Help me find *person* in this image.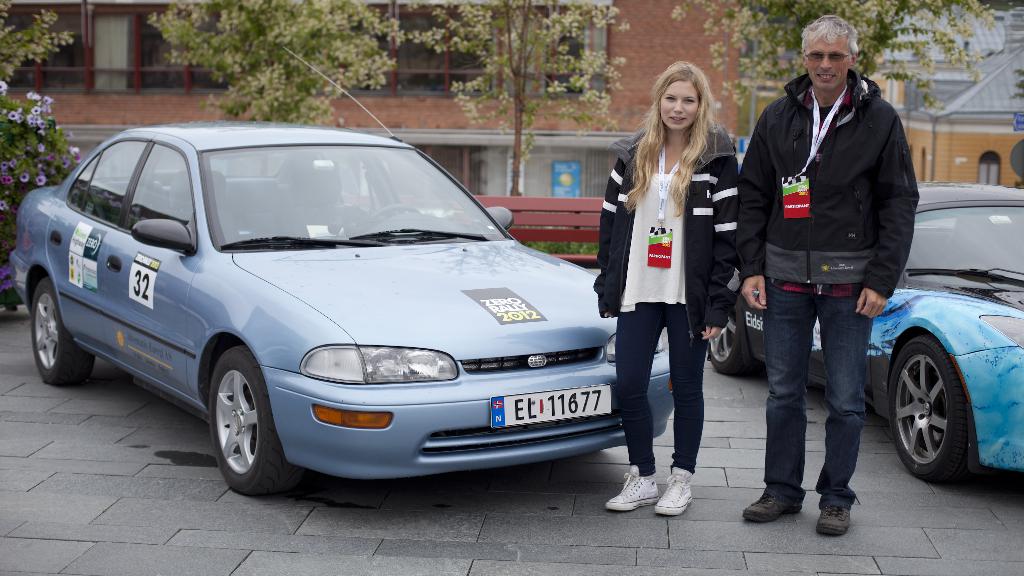
Found it: 601:59:735:497.
